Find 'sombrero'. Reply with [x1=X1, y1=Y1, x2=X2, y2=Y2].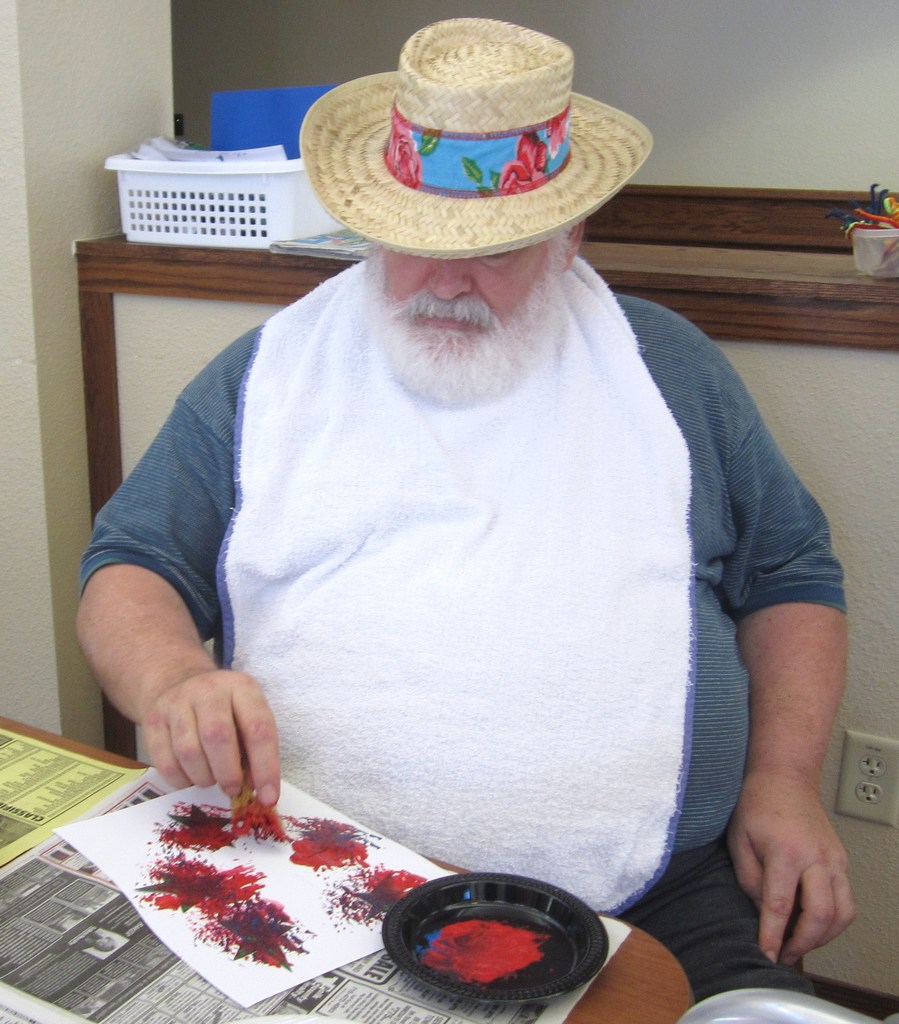
[x1=301, y1=41, x2=653, y2=305].
